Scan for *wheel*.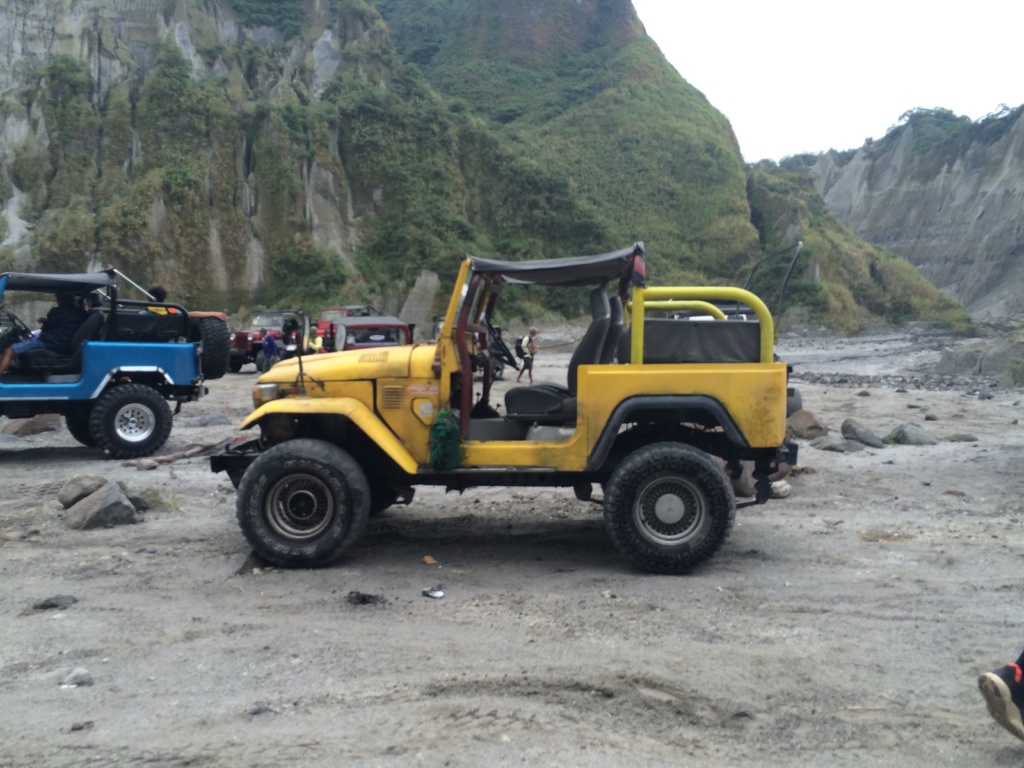
Scan result: bbox=[82, 378, 171, 465].
